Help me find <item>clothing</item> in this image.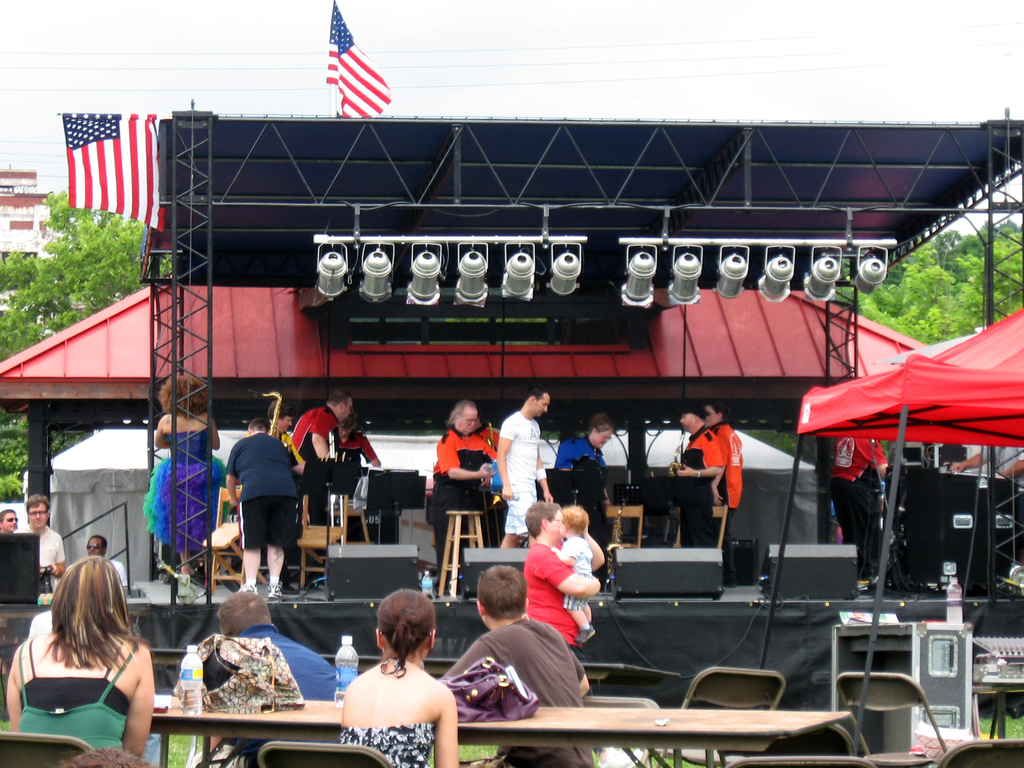
Found it: (left=219, top=436, right=294, bottom=541).
